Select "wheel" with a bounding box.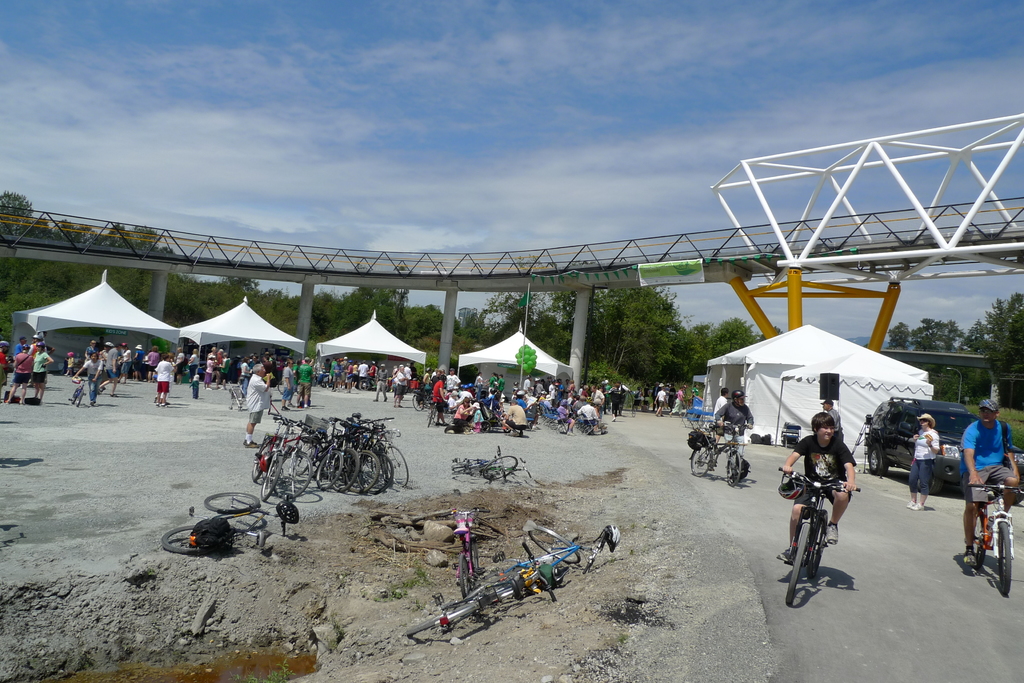
bbox(527, 529, 579, 563).
